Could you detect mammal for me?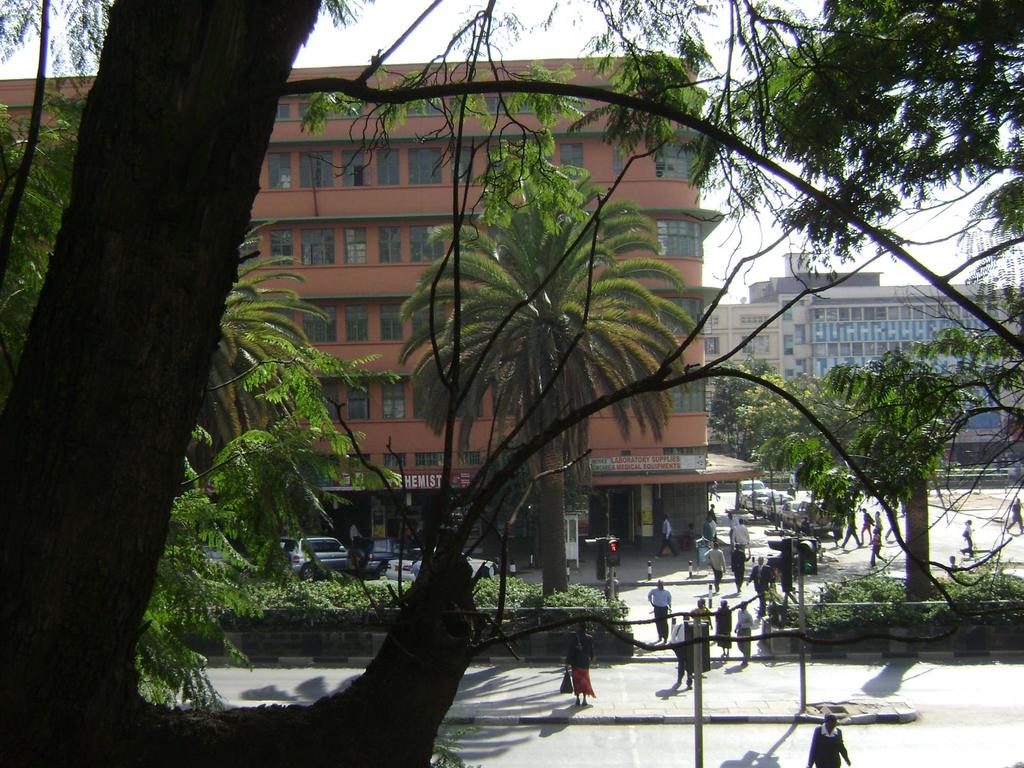
Detection result: x1=702 y1=541 x2=726 y2=589.
